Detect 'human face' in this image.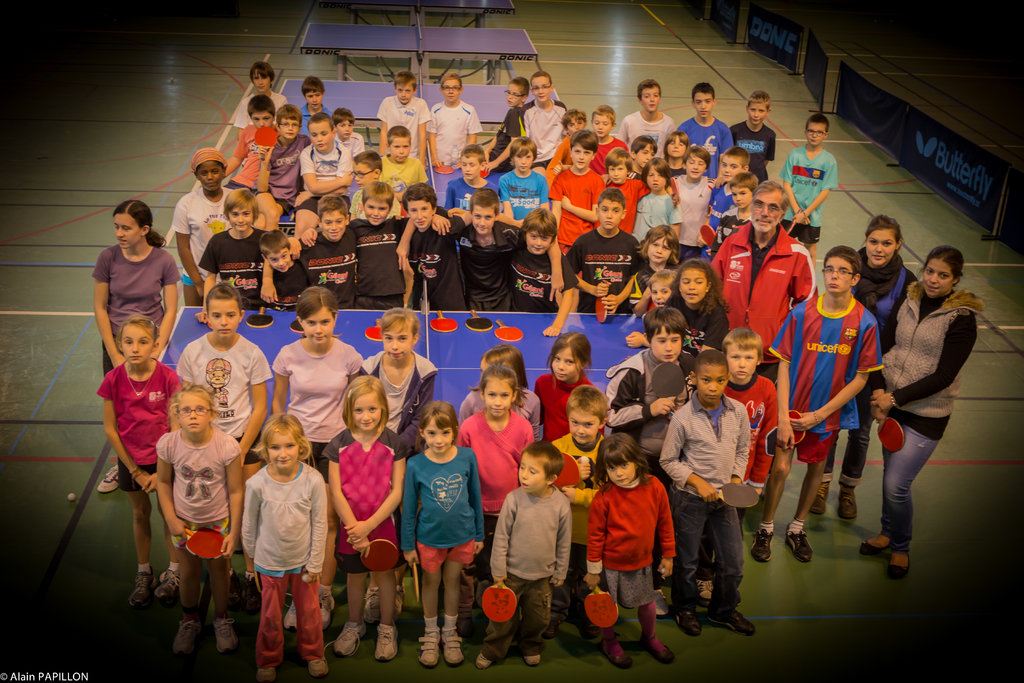
Detection: {"left": 275, "top": 106, "right": 303, "bottom": 138}.
